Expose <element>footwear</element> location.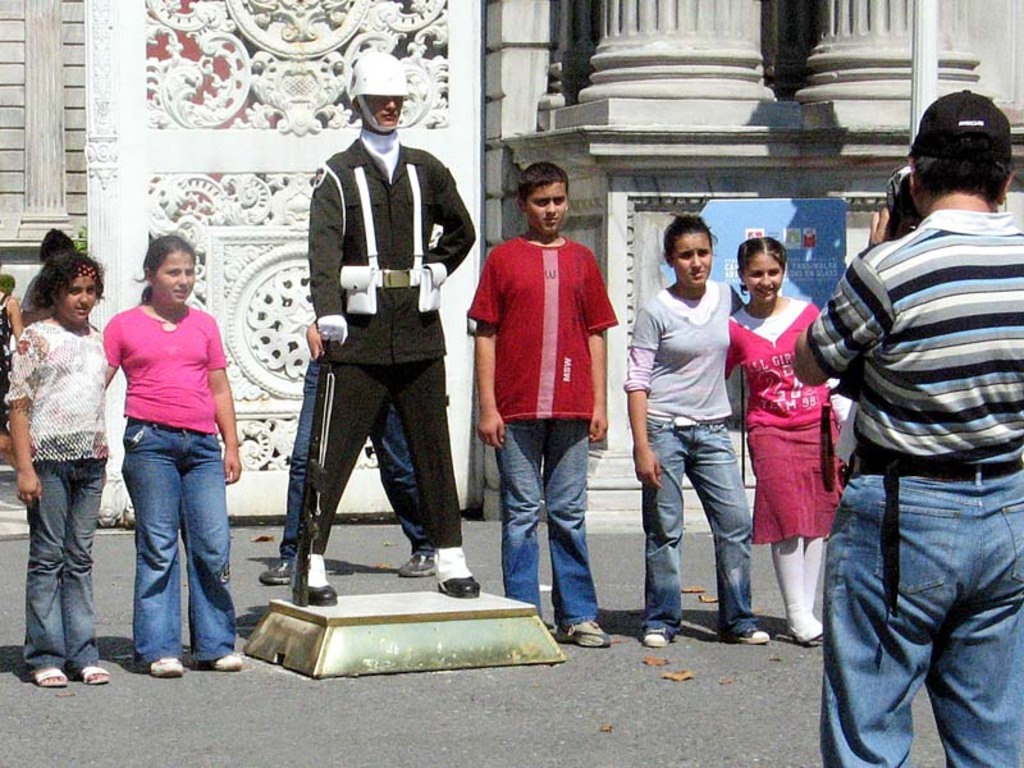
Exposed at [left=645, top=623, right=668, bottom=654].
